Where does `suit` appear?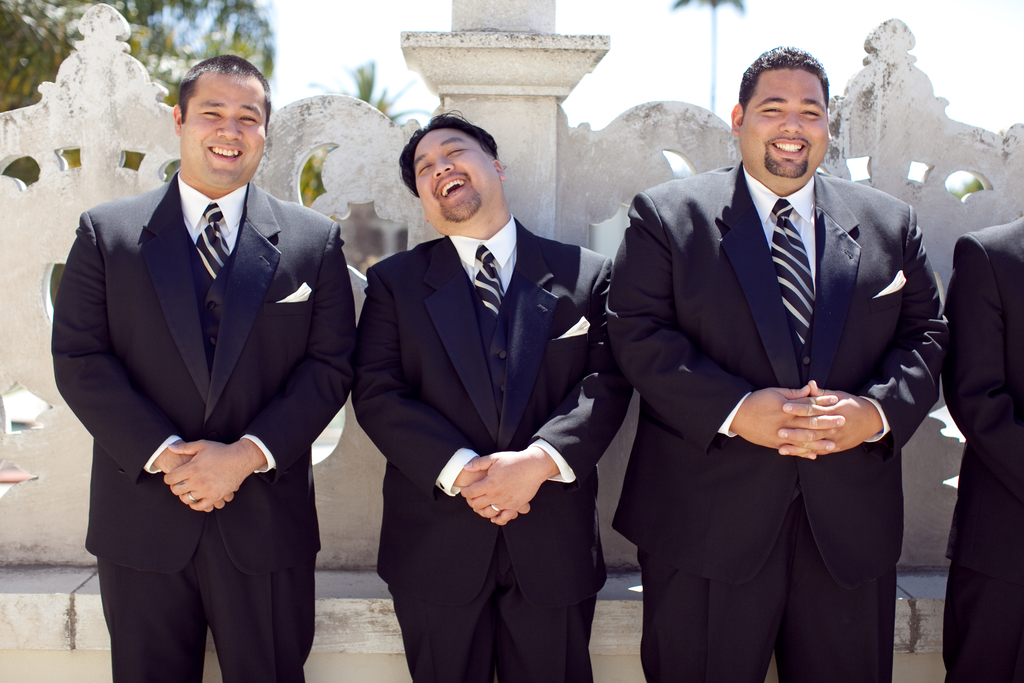
Appears at rect(344, 219, 641, 682).
